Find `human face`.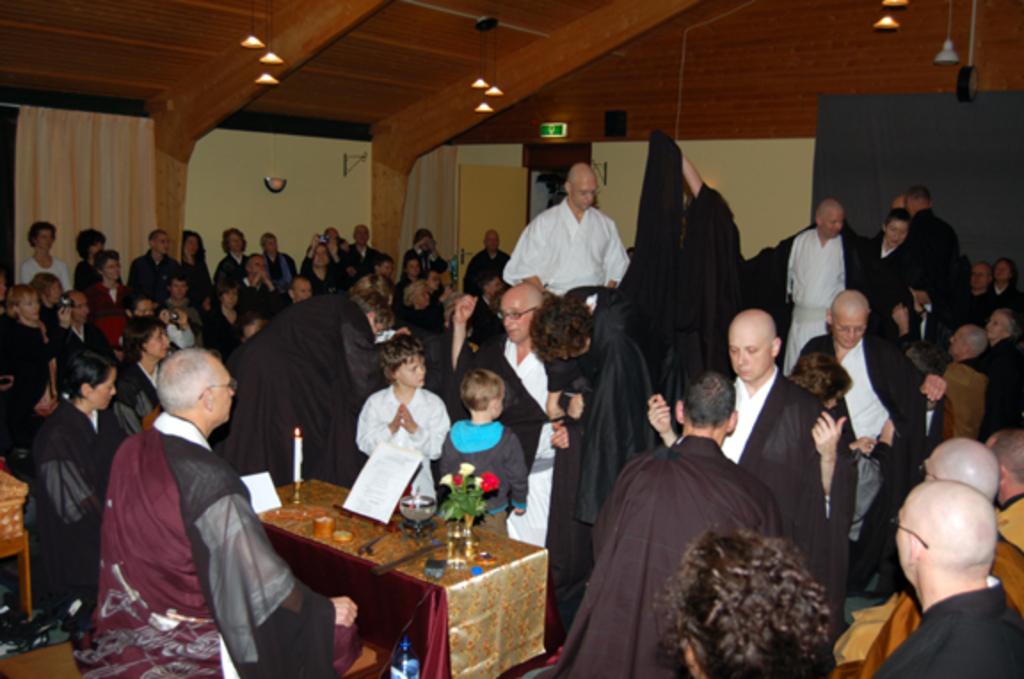
locate(969, 261, 992, 286).
